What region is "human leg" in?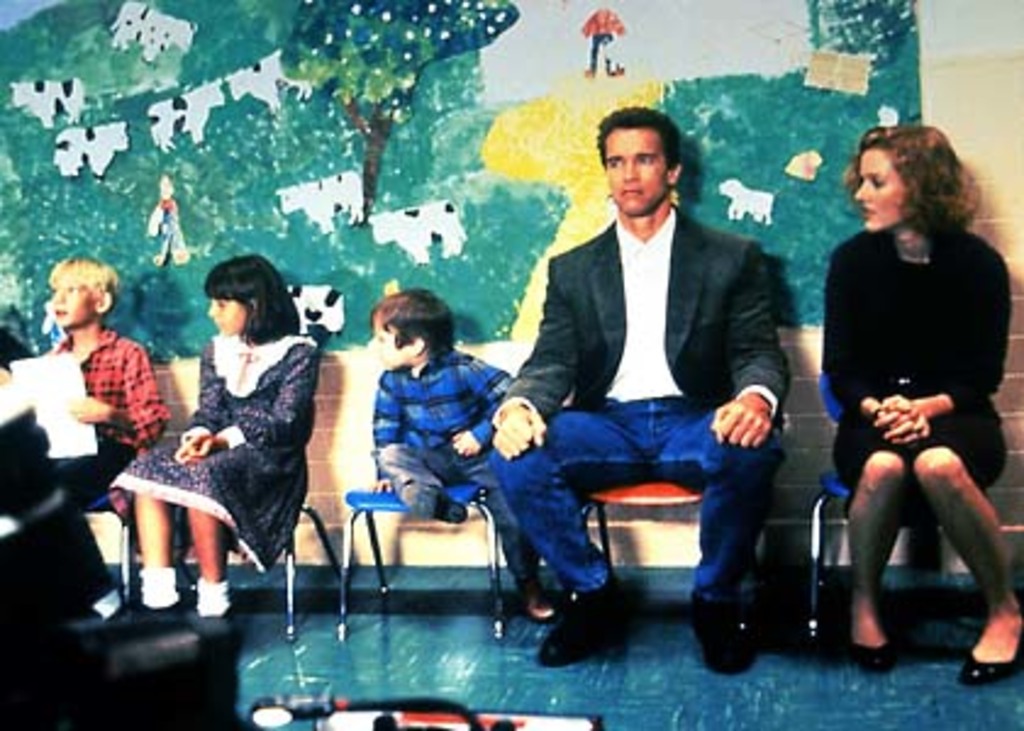
BBox(129, 448, 178, 612).
